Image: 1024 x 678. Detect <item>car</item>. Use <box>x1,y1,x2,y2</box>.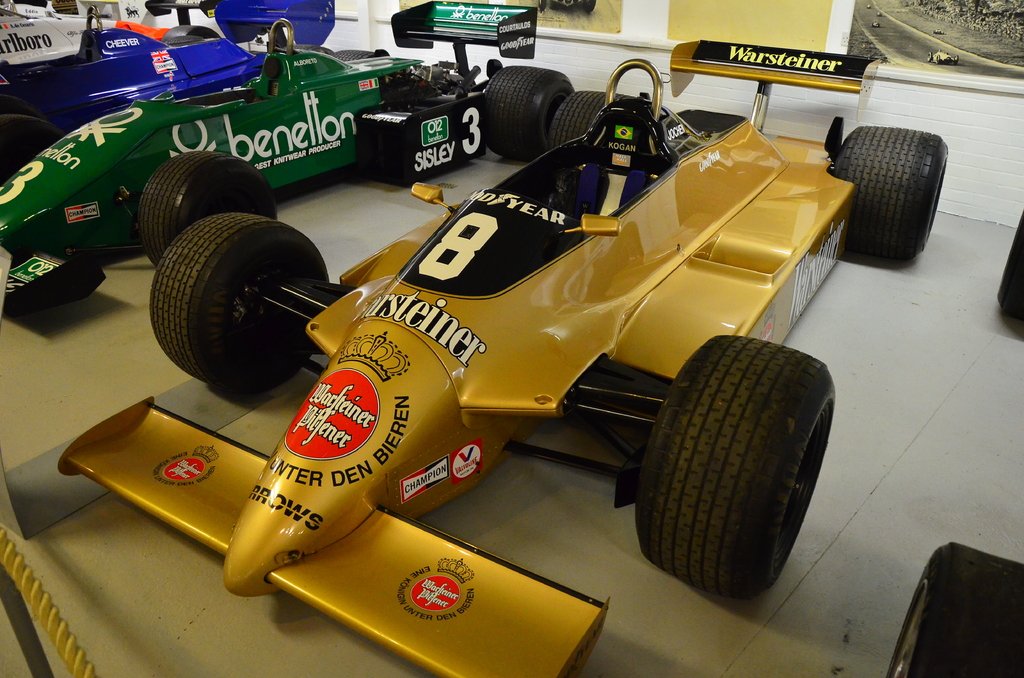
<box>20,30,899,663</box>.
